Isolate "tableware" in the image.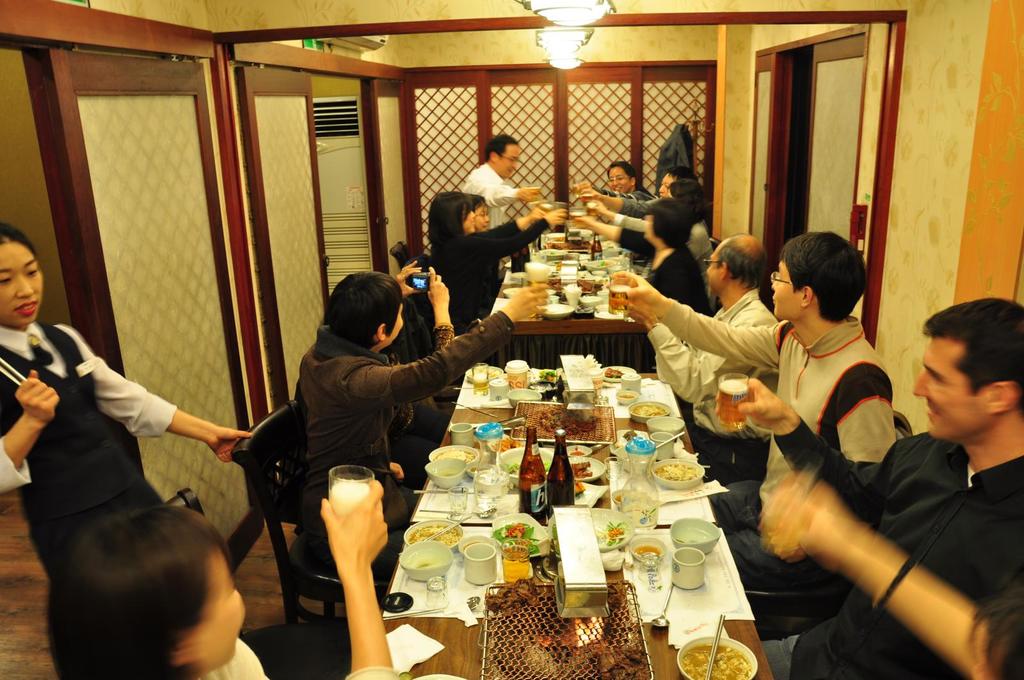
Isolated region: l=624, t=532, r=668, b=569.
